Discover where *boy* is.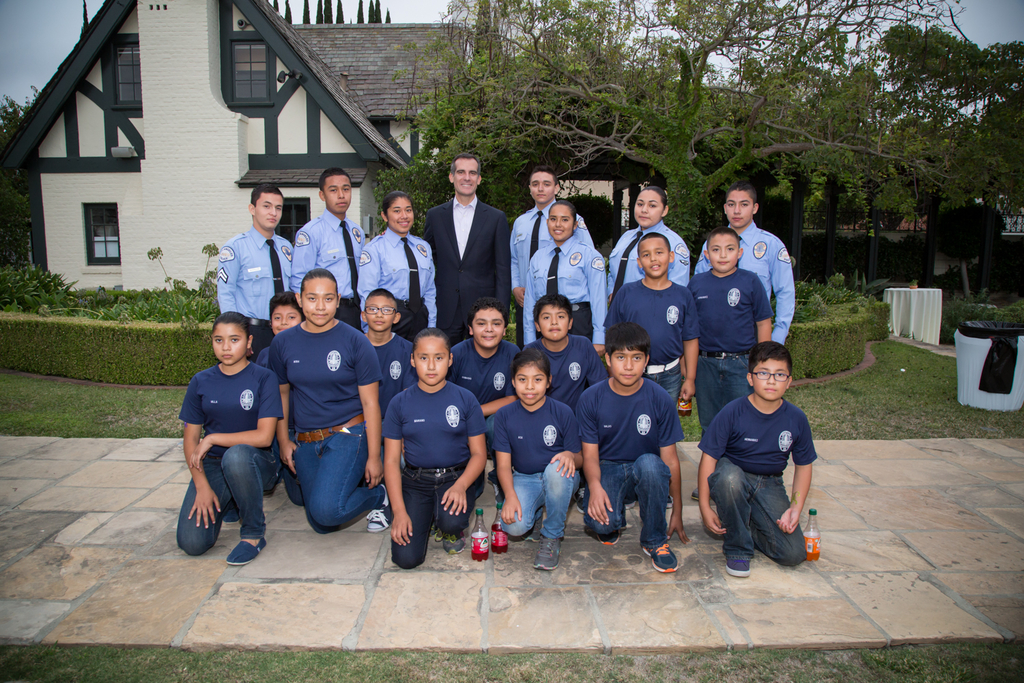
Discovered at {"x1": 576, "y1": 321, "x2": 683, "y2": 576}.
